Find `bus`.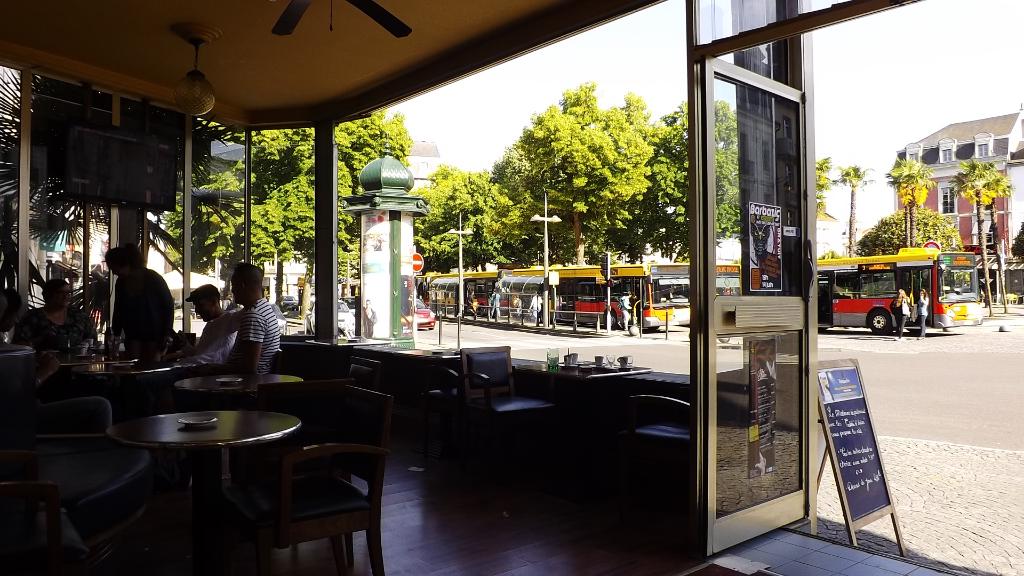
[left=714, top=257, right=743, bottom=300].
